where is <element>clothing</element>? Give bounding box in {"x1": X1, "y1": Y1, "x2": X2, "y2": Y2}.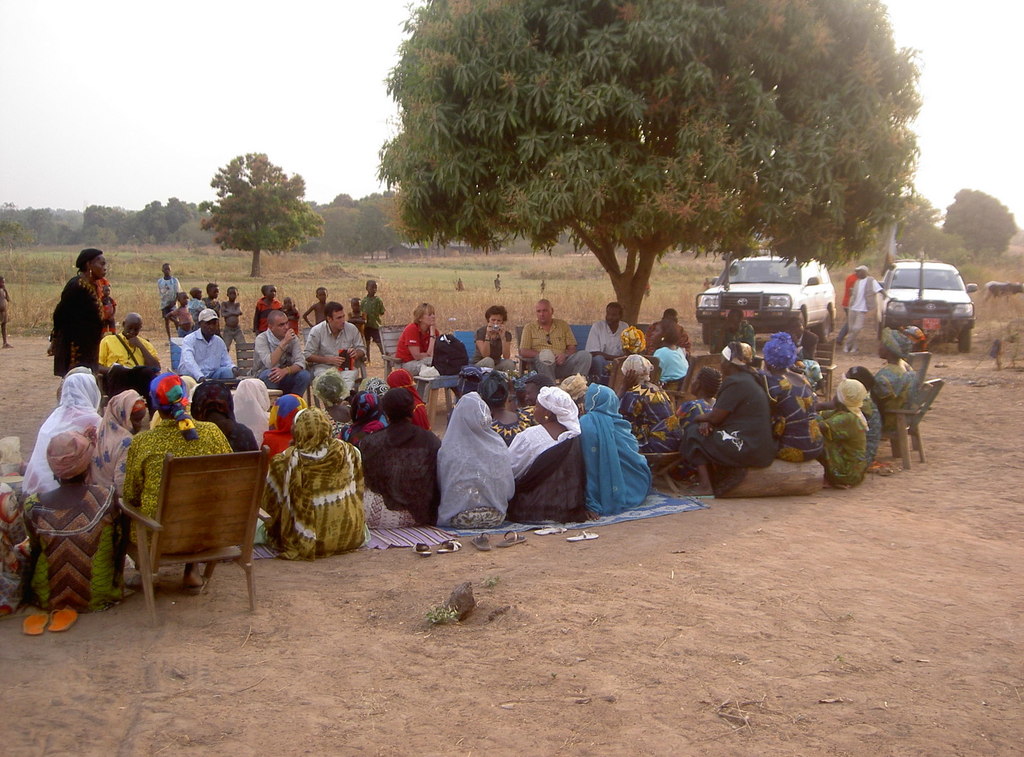
{"x1": 175, "y1": 327, "x2": 237, "y2": 391}.
